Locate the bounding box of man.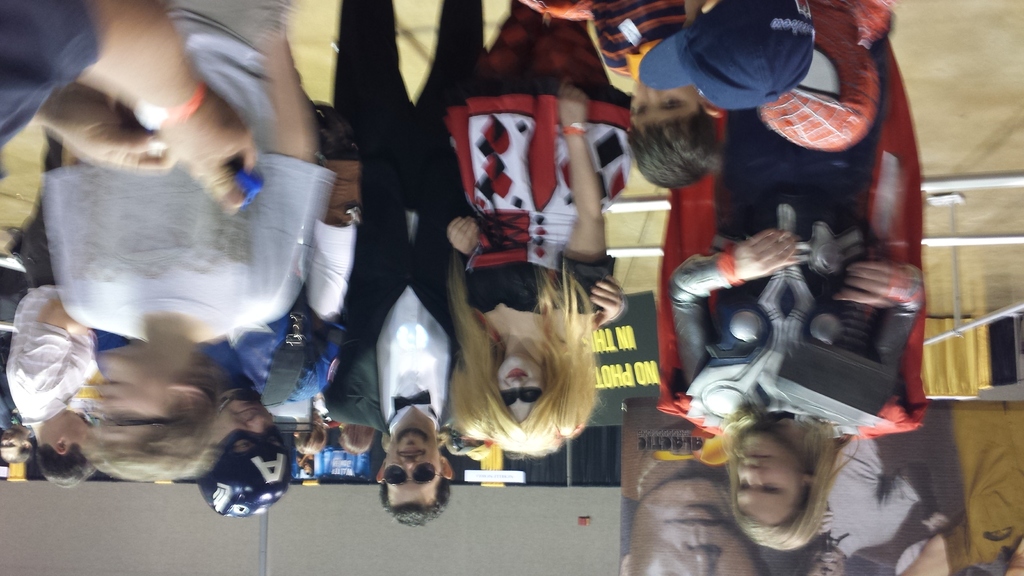
Bounding box: [308, 0, 484, 529].
